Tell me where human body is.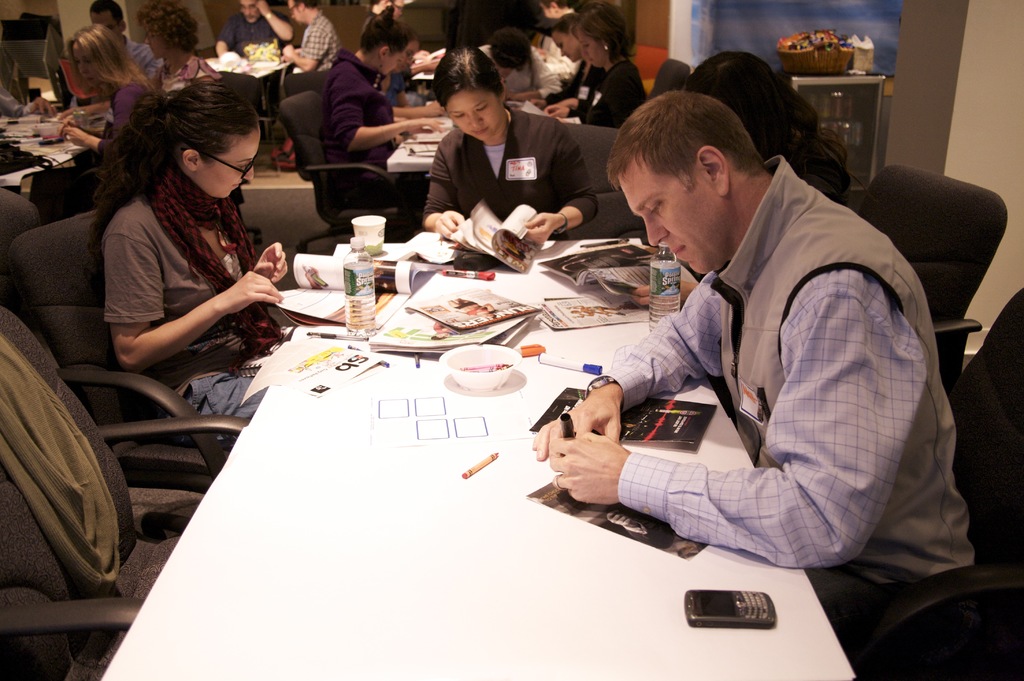
human body is at region(139, 0, 224, 92).
